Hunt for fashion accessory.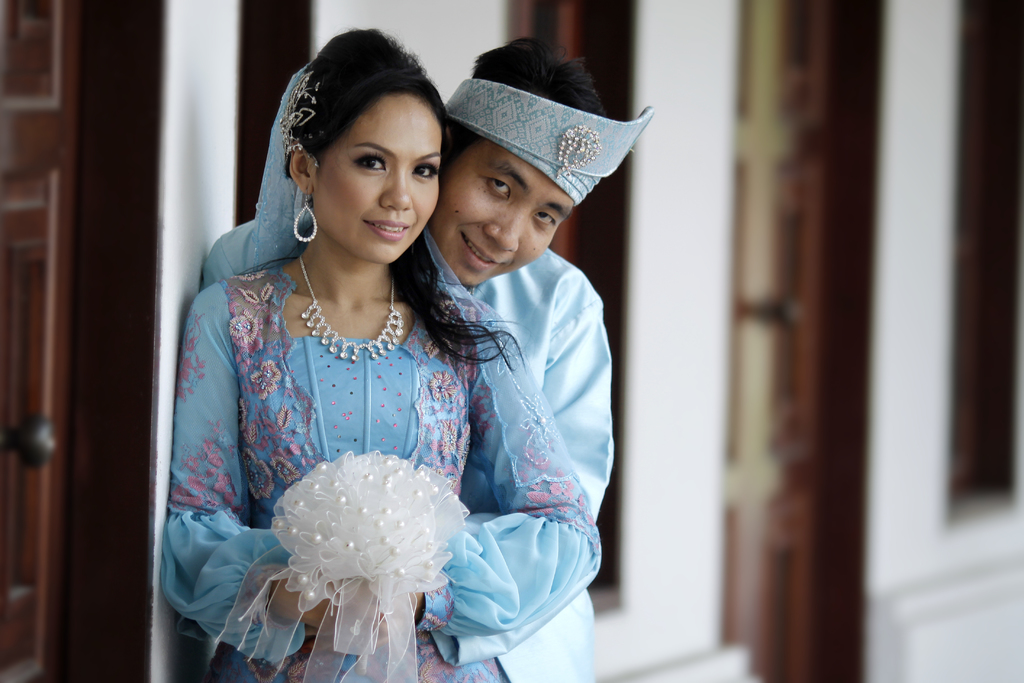
Hunted down at 290, 190, 317, 245.
